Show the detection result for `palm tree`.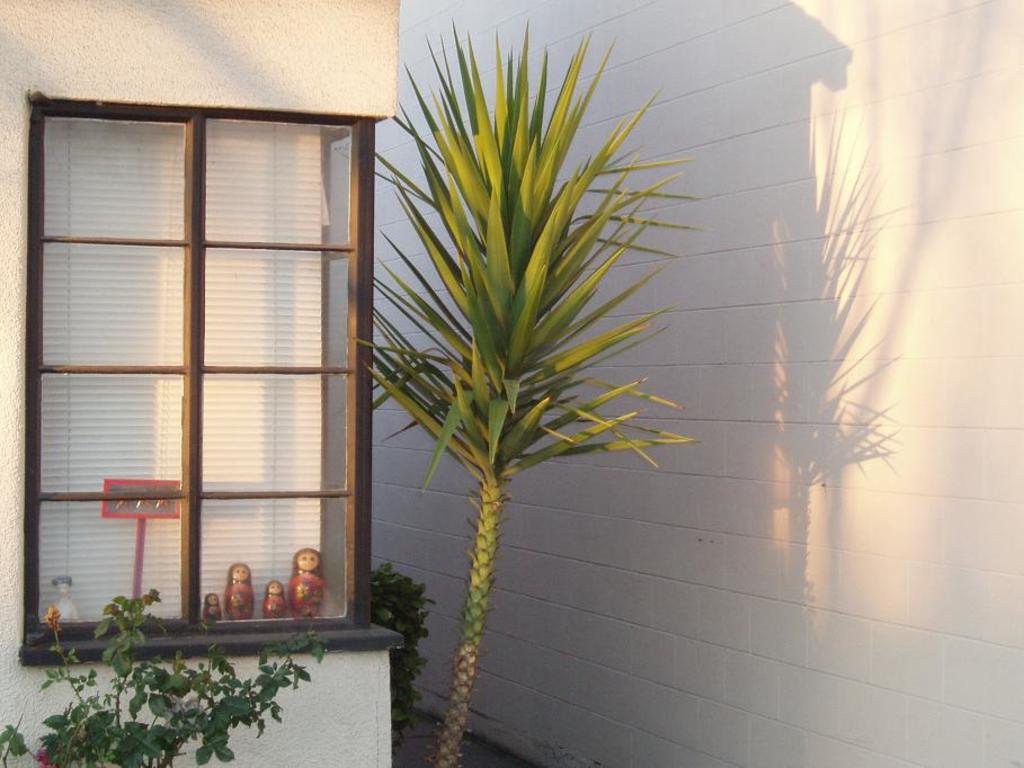
BBox(346, 15, 705, 767).
